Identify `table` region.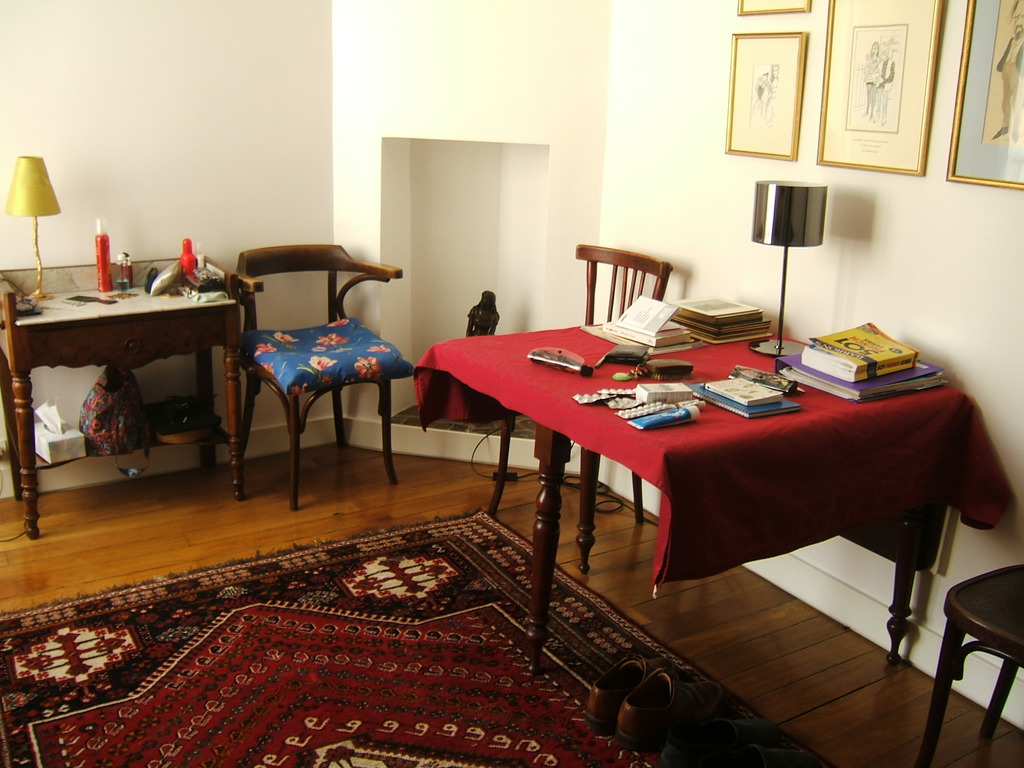
Region: [469,297,957,673].
